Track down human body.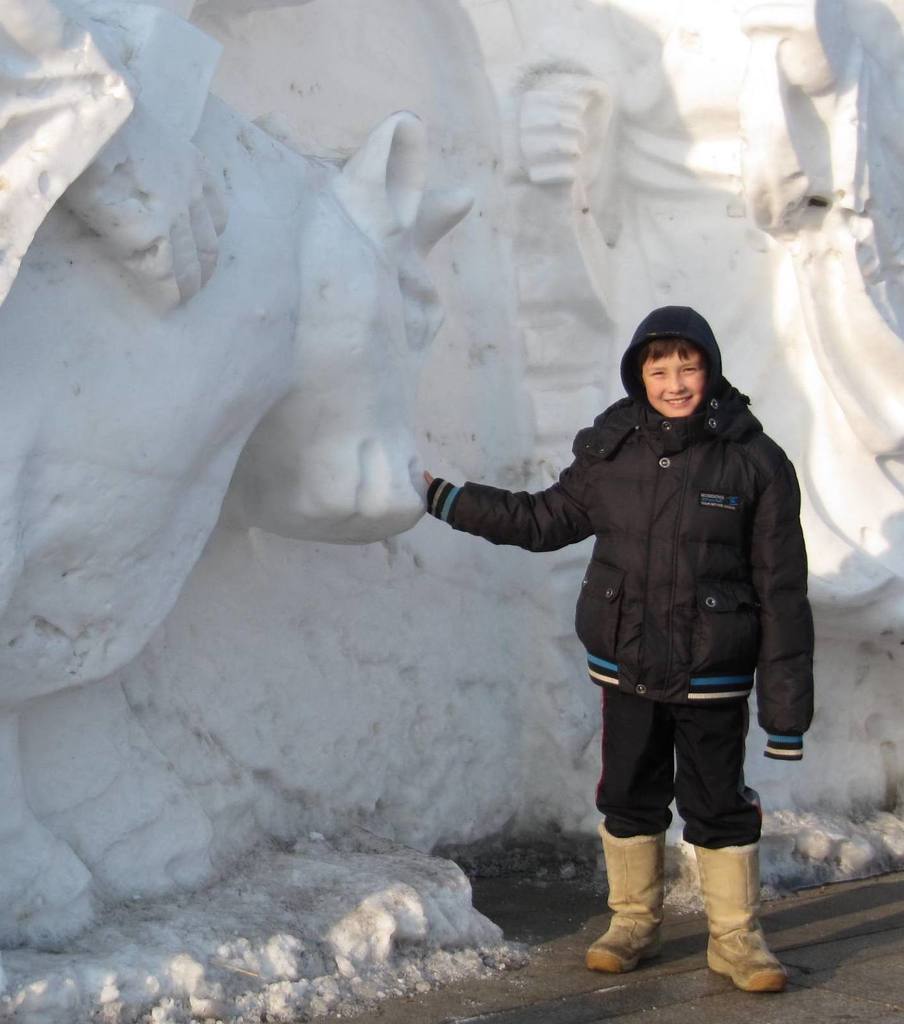
Tracked to (420, 303, 821, 996).
